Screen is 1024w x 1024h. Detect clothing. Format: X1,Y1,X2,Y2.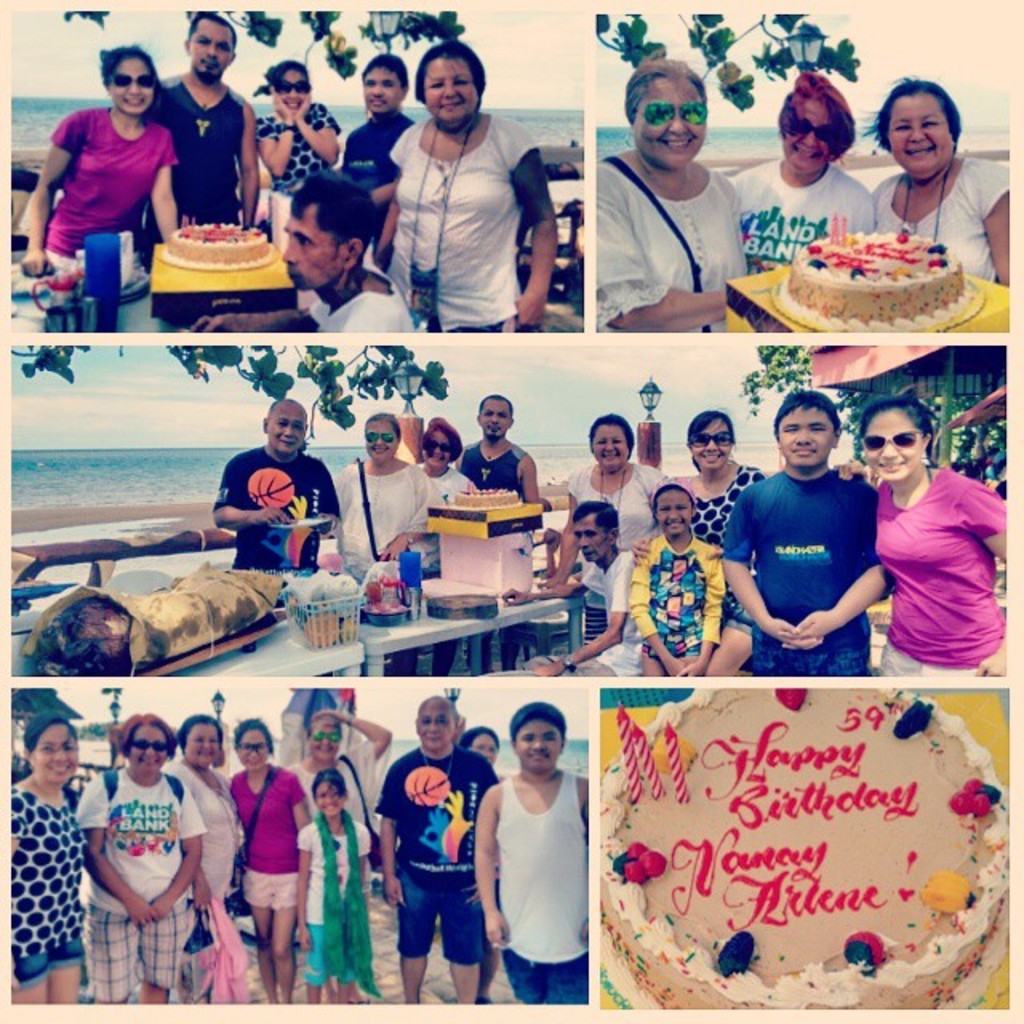
576,552,634,669.
